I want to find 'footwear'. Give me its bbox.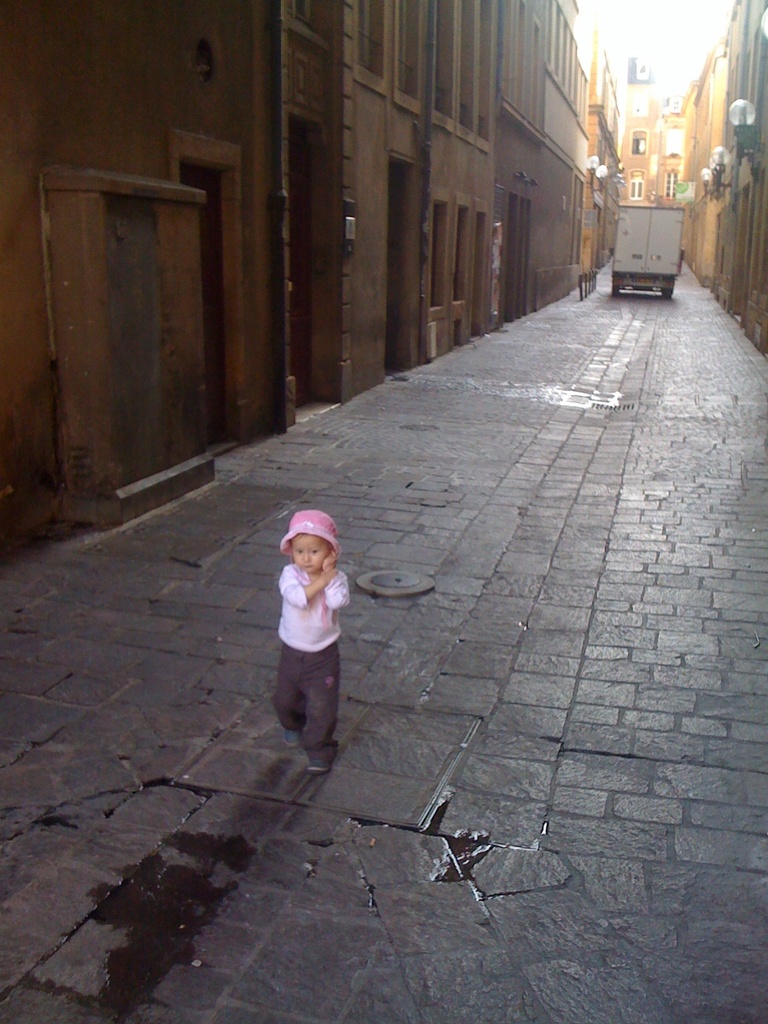
left=307, top=740, right=336, bottom=776.
